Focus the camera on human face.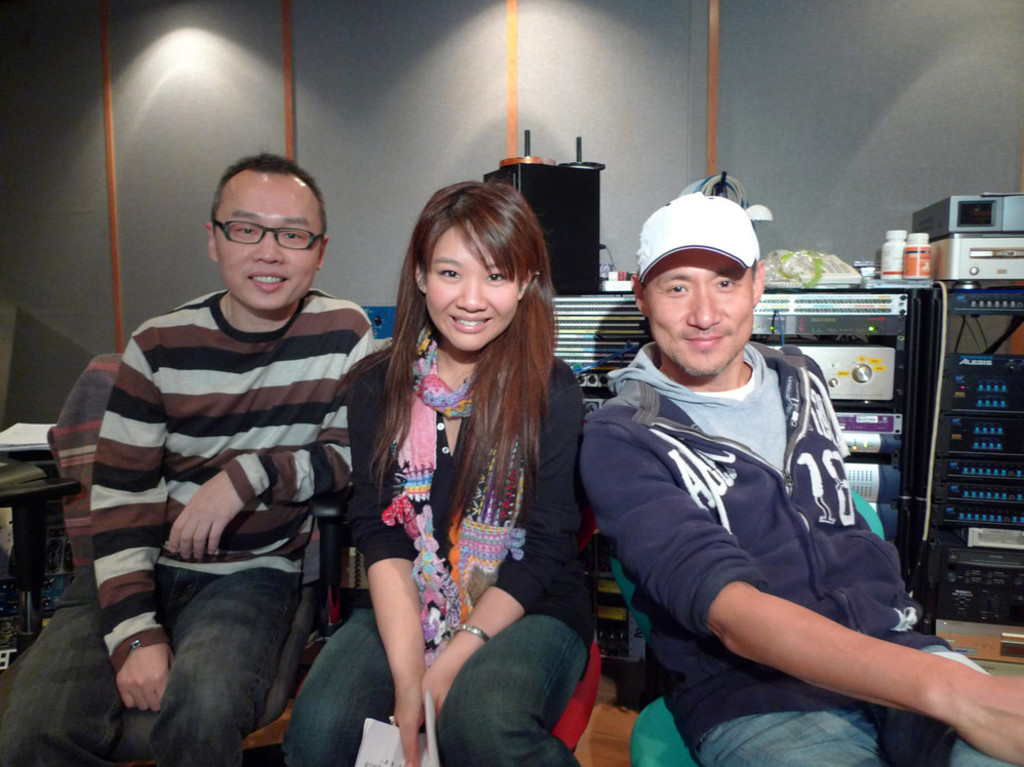
Focus region: bbox(646, 245, 750, 372).
